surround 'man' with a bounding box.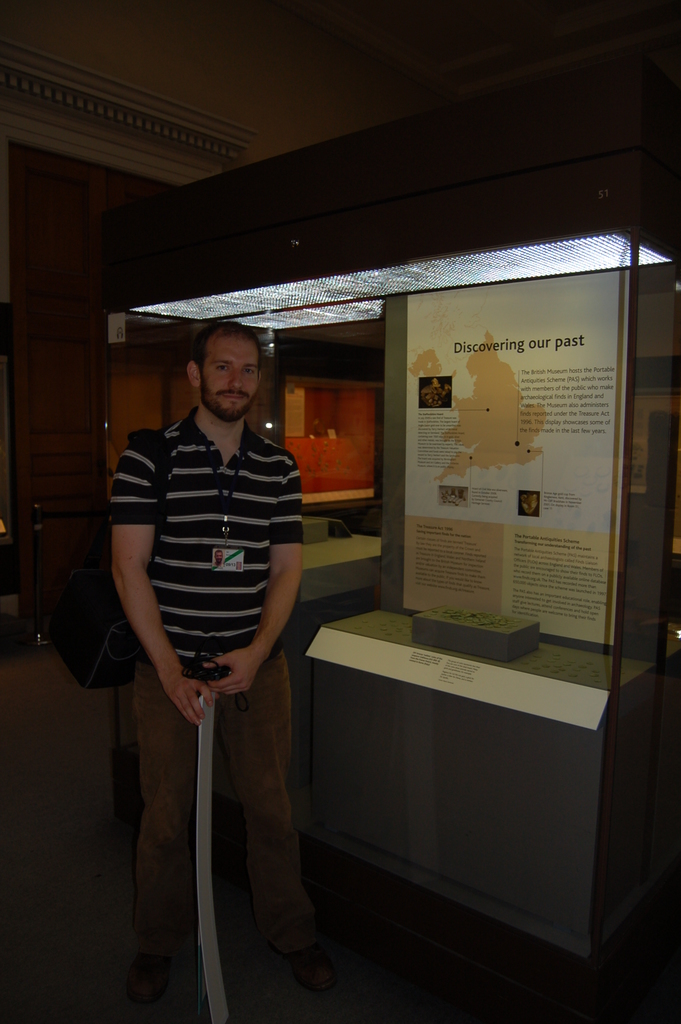
95, 306, 331, 970.
